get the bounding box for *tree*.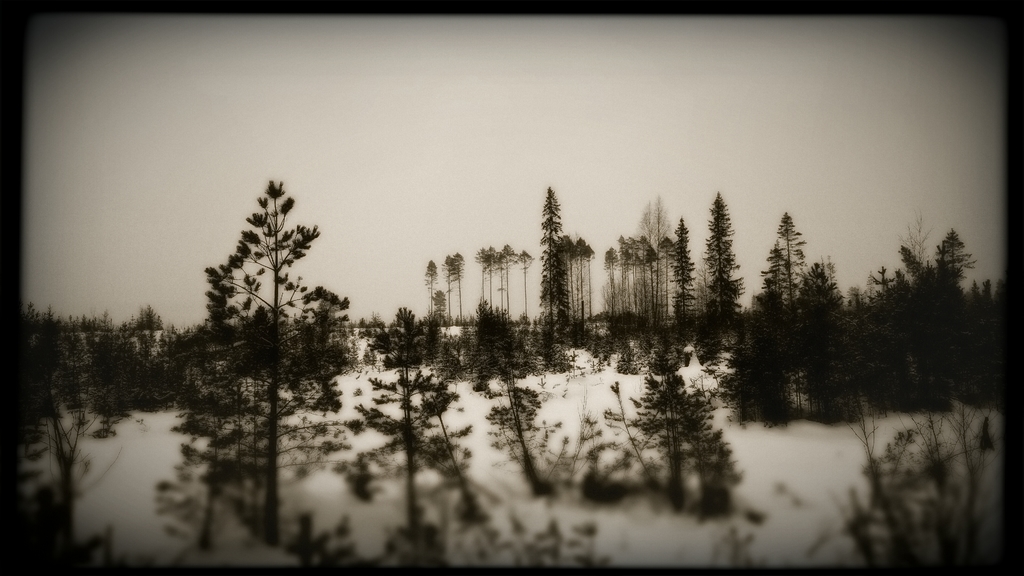
357/305/473/527.
